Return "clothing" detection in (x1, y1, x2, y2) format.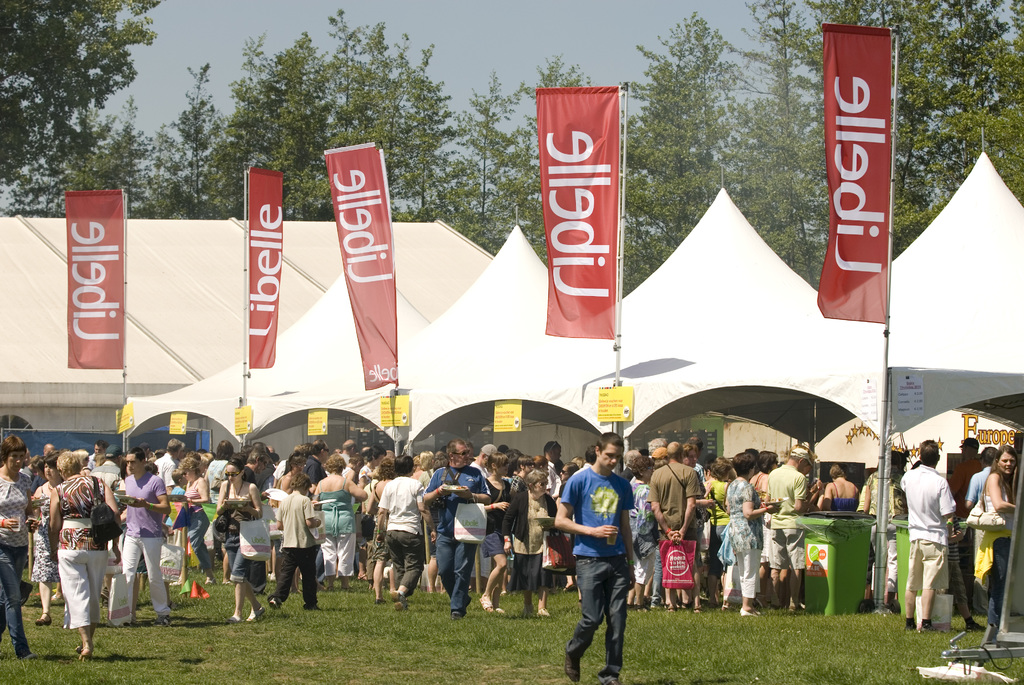
(822, 491, 862, 514).
